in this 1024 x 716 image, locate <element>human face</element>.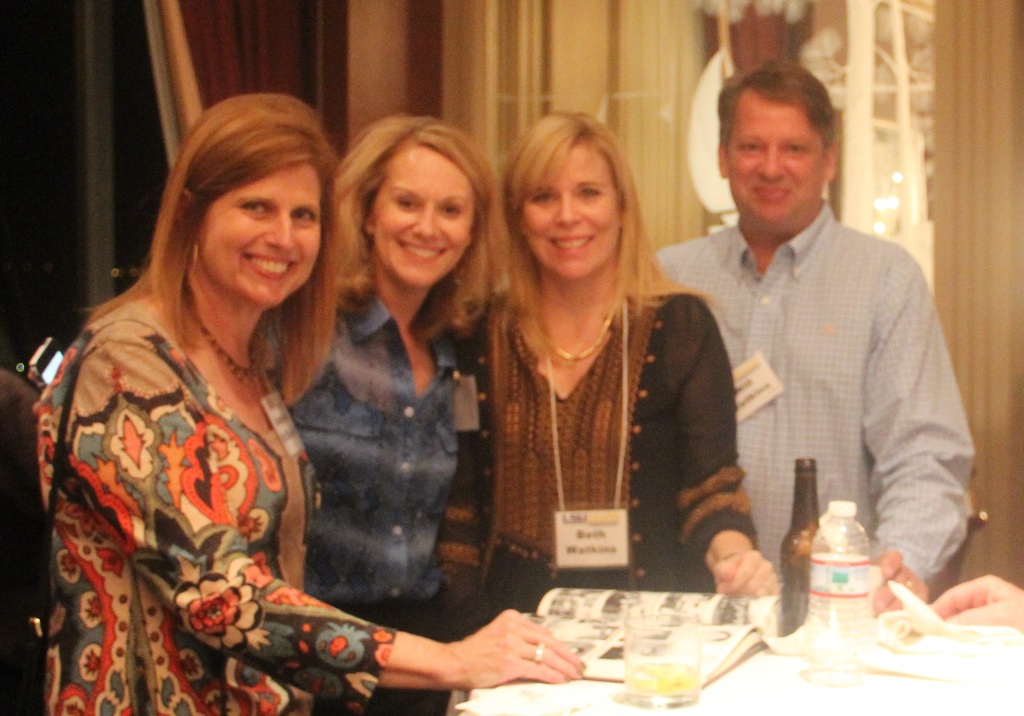
Bounding box: left=202, top=161, right=324, bottom=311.
